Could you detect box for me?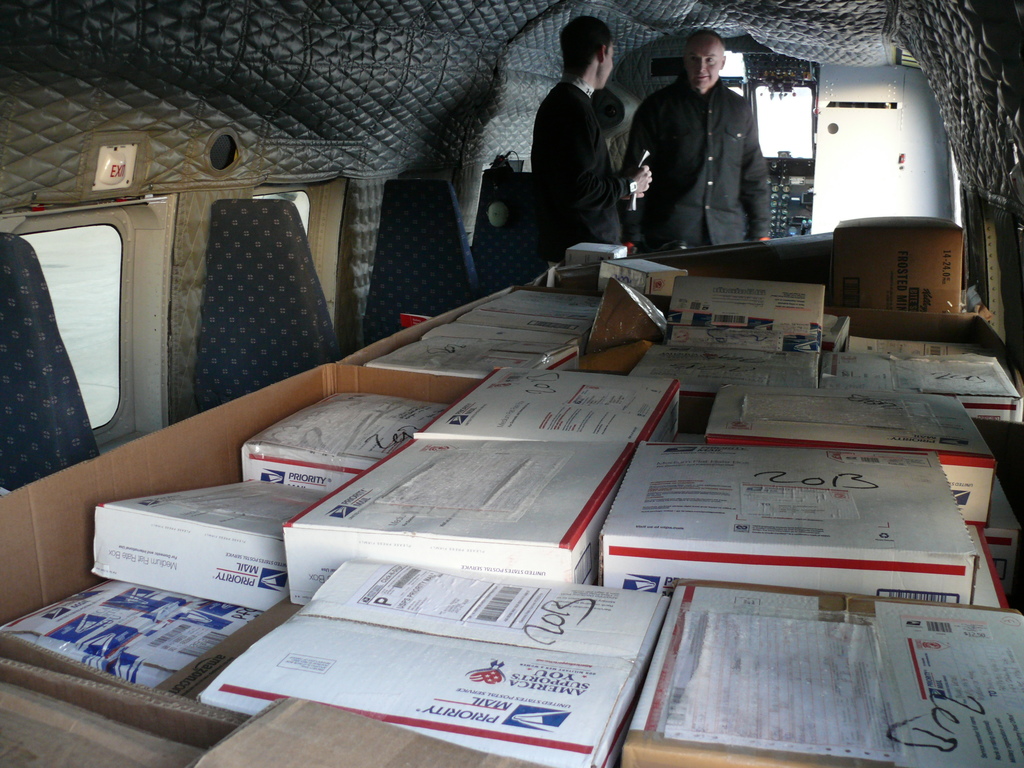
Detection result: 979, 474, 1023, 596.
